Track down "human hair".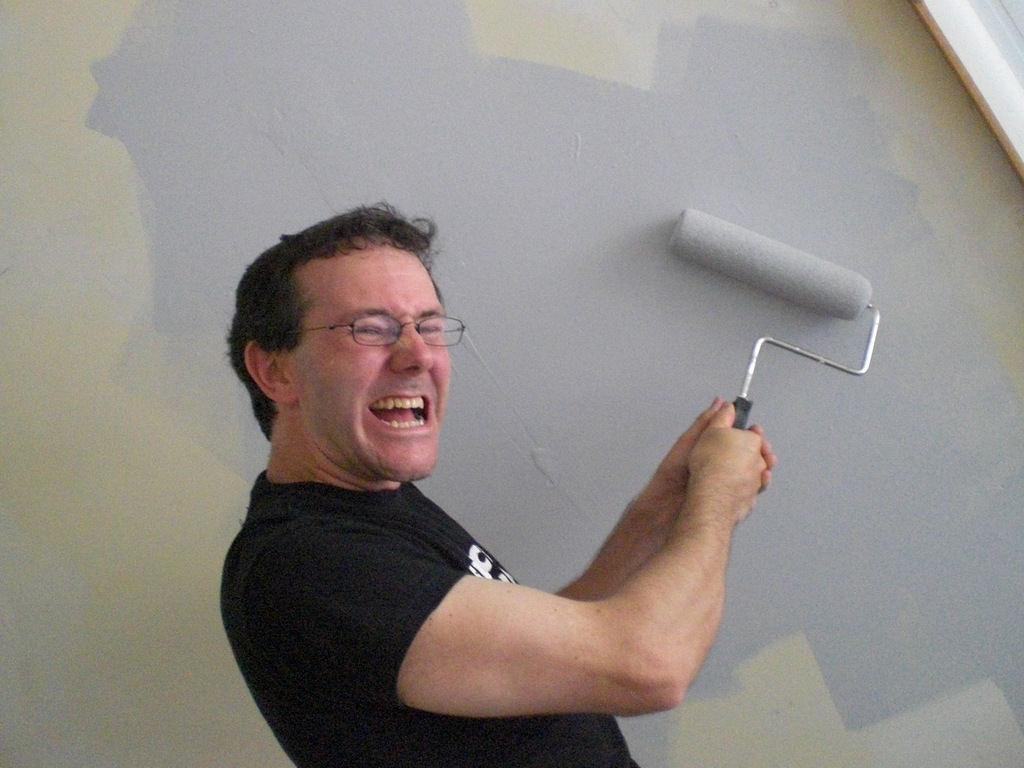
Tracked to BBox(230, 201, 476, 468).
